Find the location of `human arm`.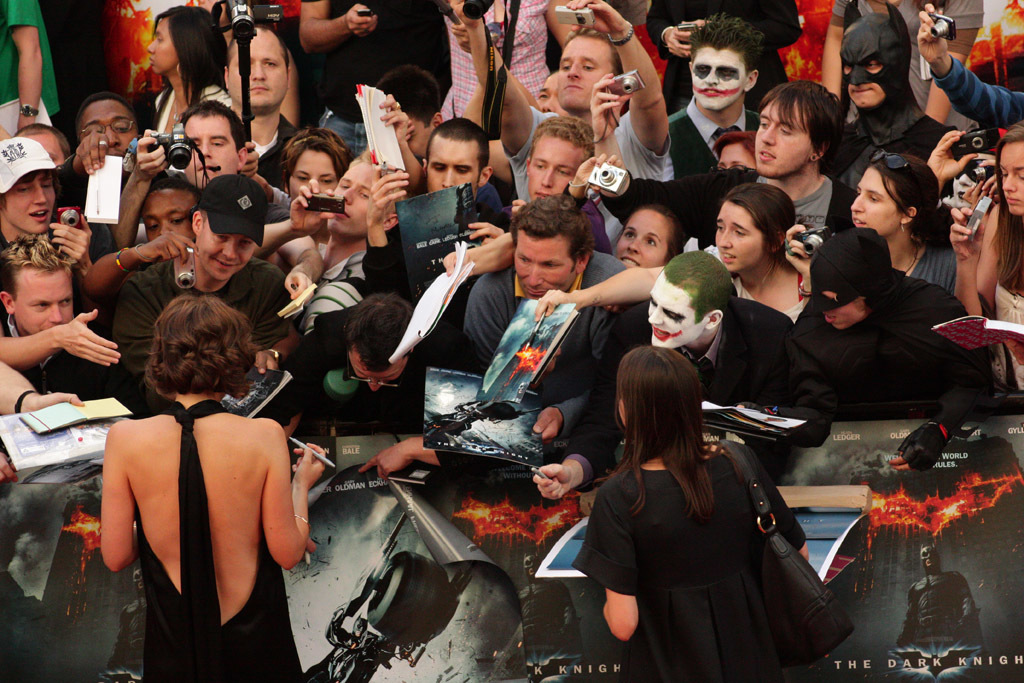
Location: crop(594, 477, 648, 639).
